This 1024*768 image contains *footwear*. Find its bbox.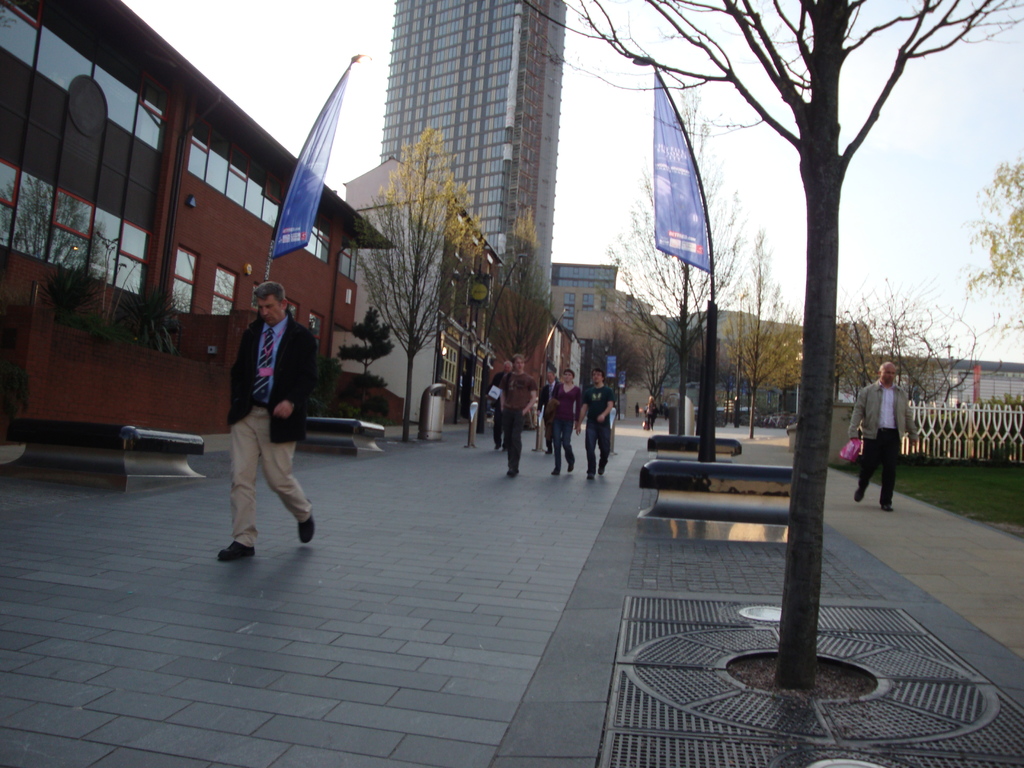
bbox=(854, 492, 861, 501).
